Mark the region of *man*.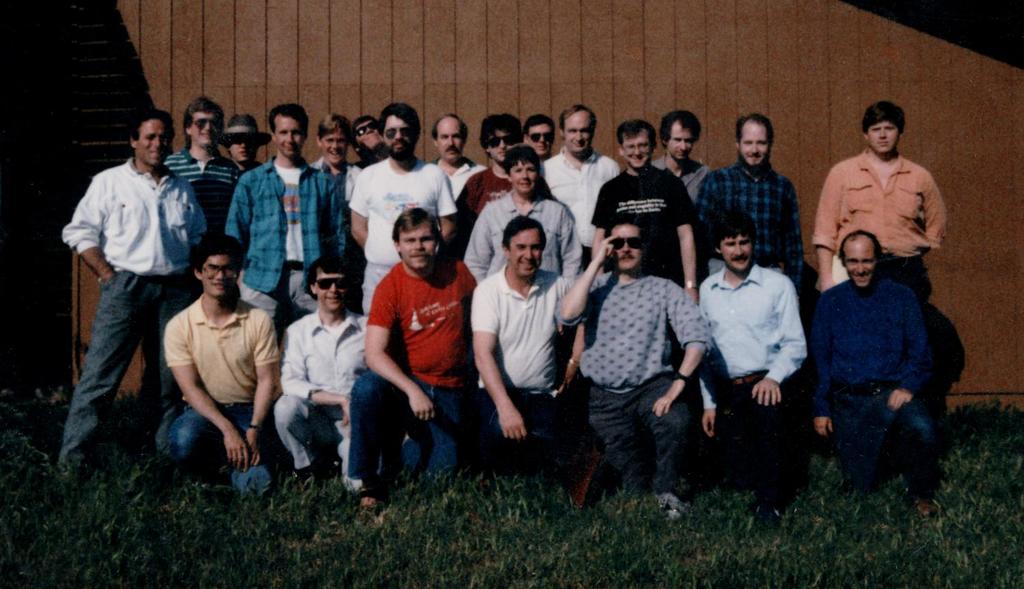
Region: select_region(800, 91, 952, 296).
